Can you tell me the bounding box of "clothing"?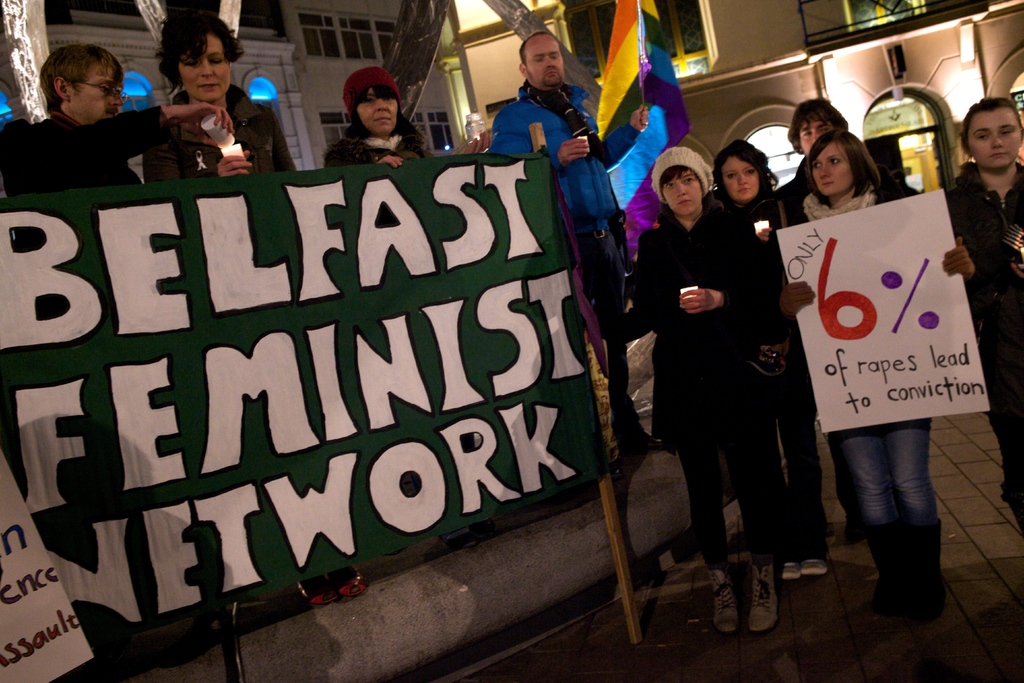
select_region(134, 77, 303, 187).
